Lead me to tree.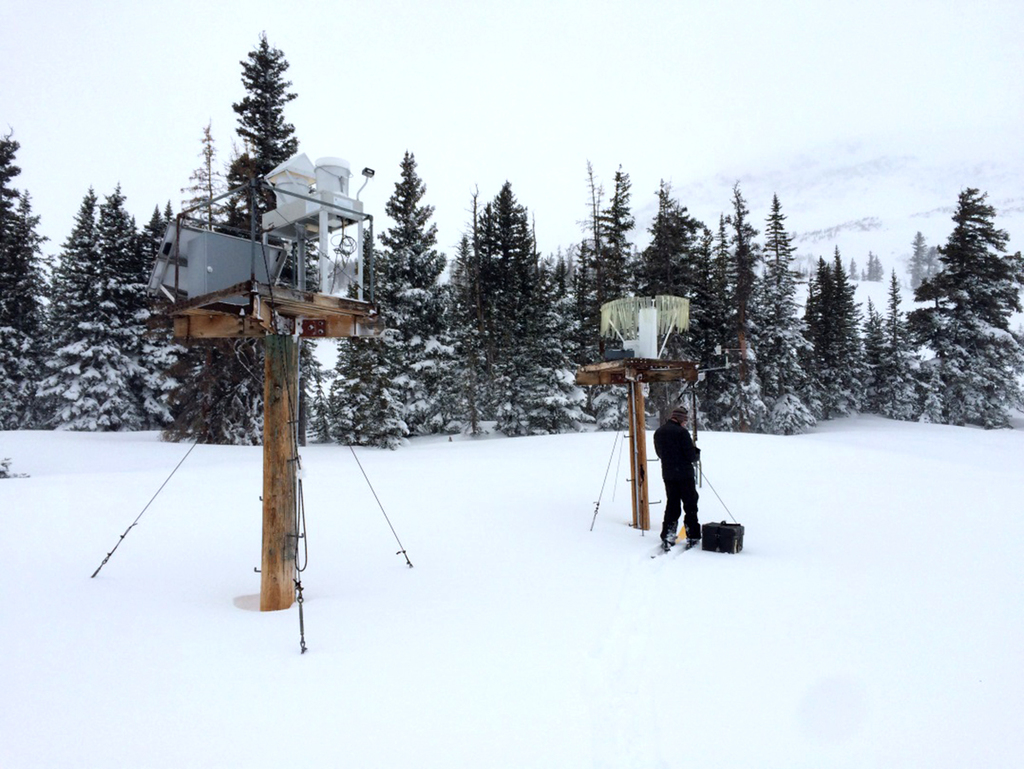
Lead to (x1=29, y1=186, x2=114, y2=435).
